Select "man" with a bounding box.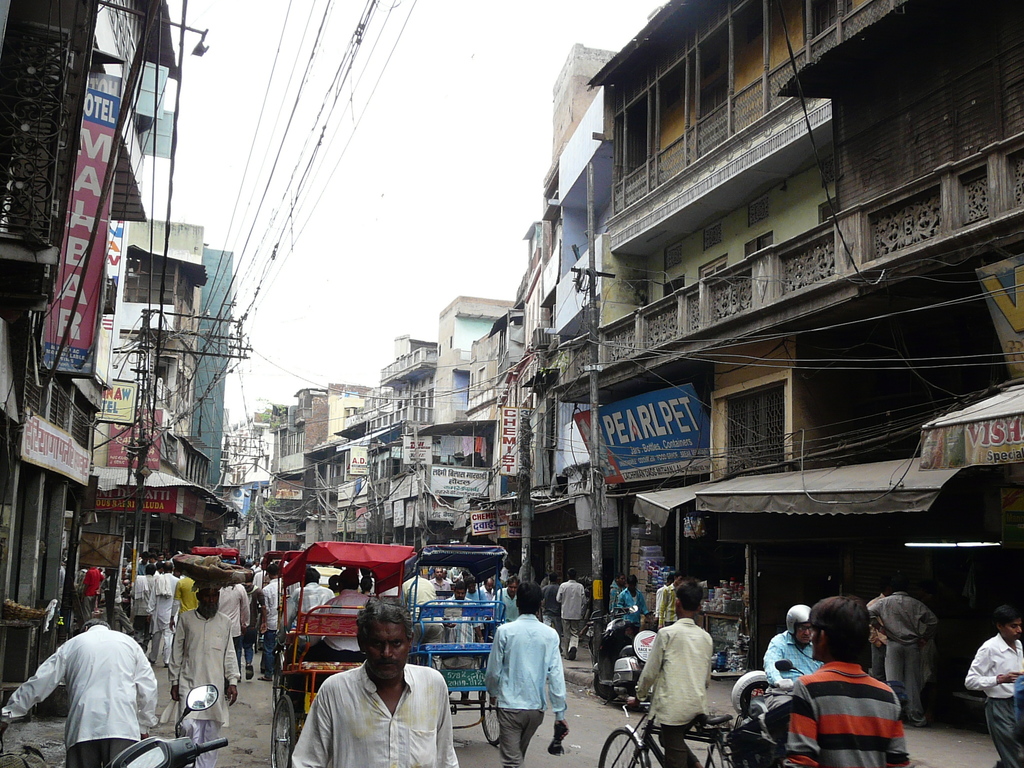
965, 605, 1023, 767.
